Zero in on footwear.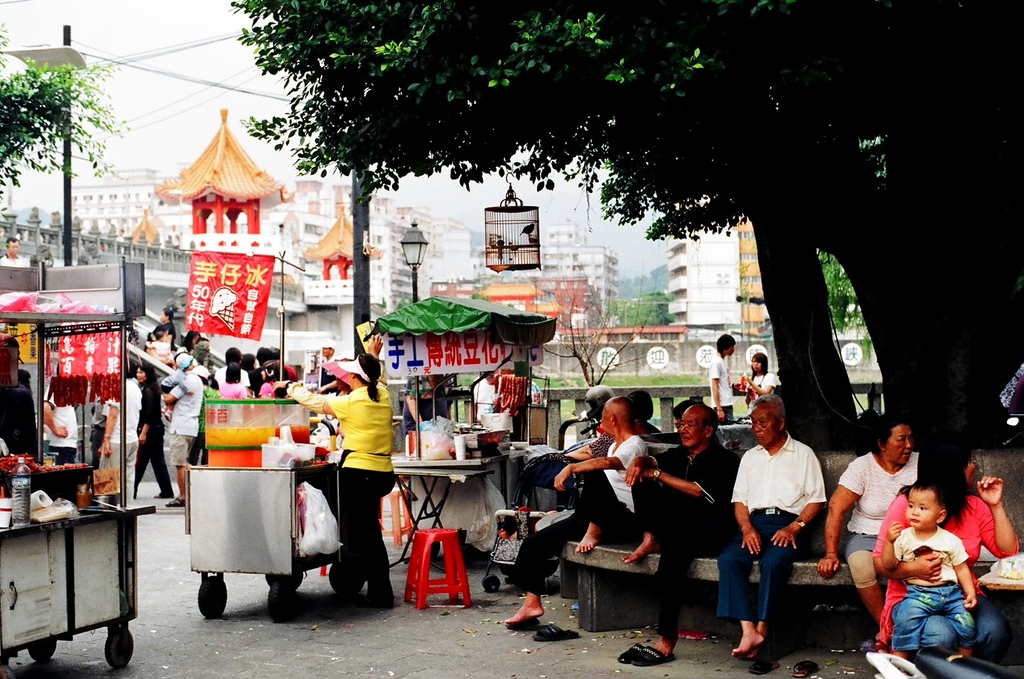
Zeroed in: bbox=[749, 636, 775, 669].
